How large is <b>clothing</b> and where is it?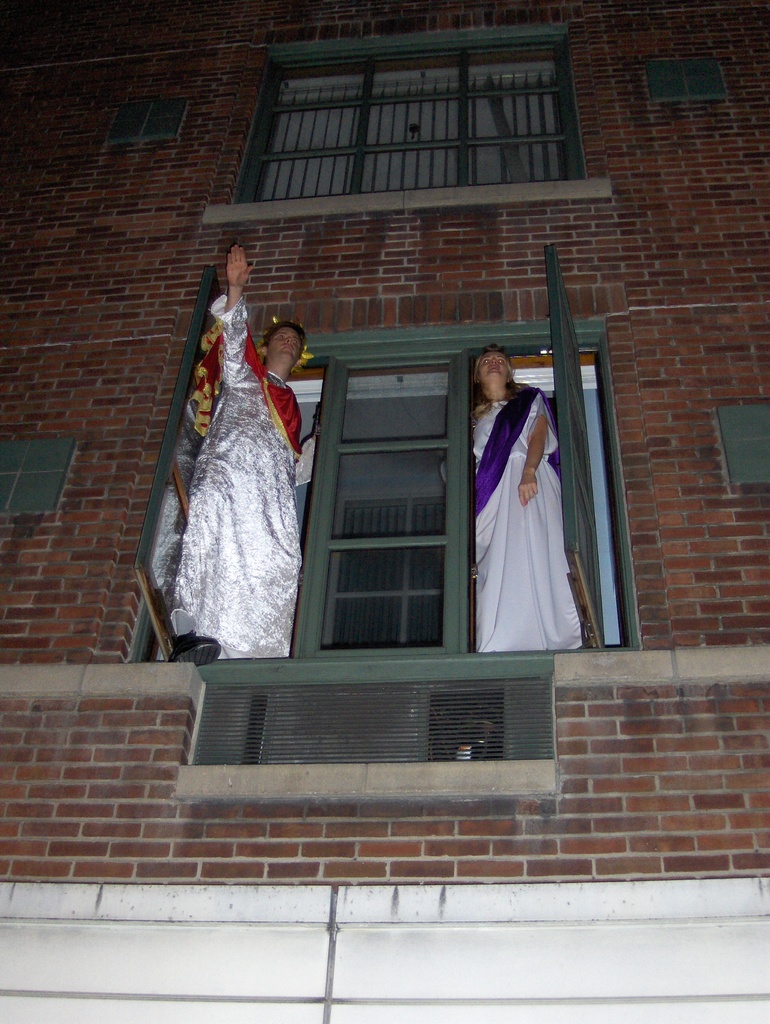
Bounding box: [left=203, top=301, right=301, bottom=641].
